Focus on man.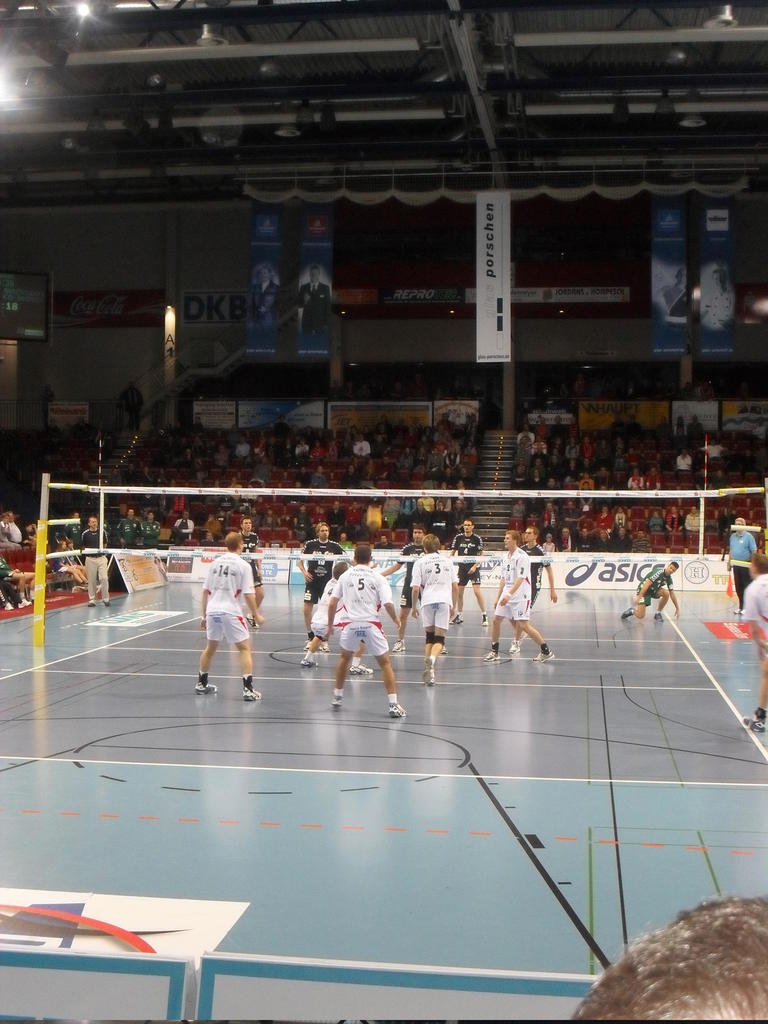
Focused at {"x1": 375, "y1": 533, "x2": 392, "y2": 549}.
